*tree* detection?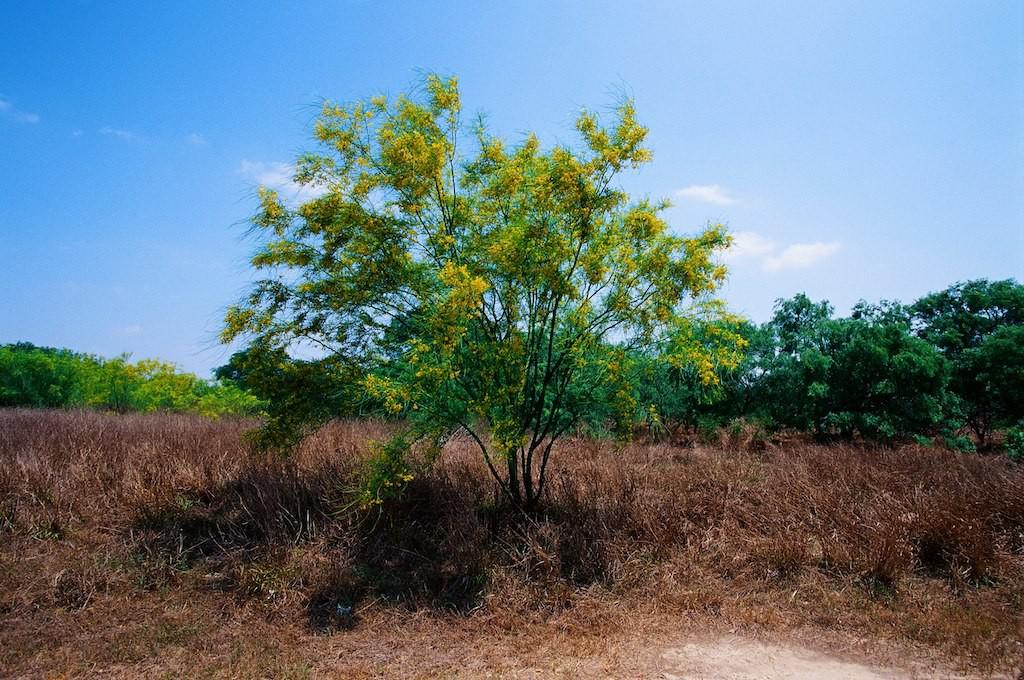
box=[194, 64, 750, 536]
